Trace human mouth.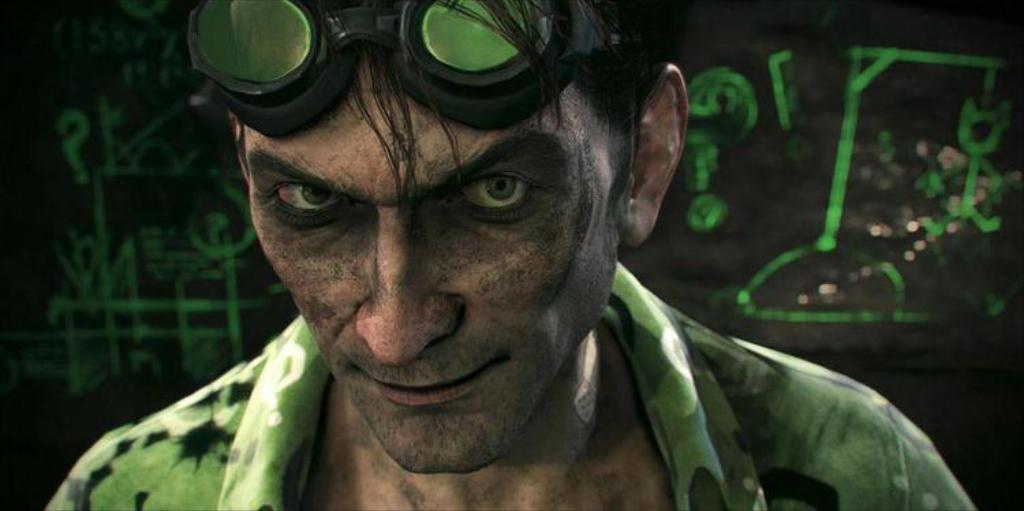
Traced to (x1=359, y1=358, x2=502, y2=404).
